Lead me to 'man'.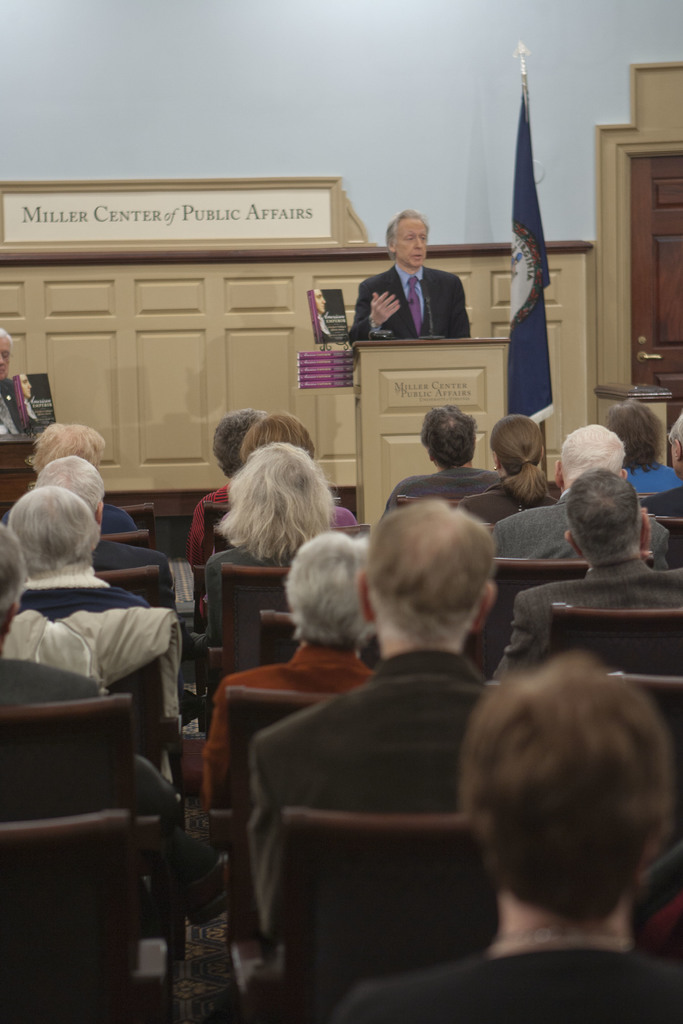
Lead to <box>0,522,100,710</box>.
